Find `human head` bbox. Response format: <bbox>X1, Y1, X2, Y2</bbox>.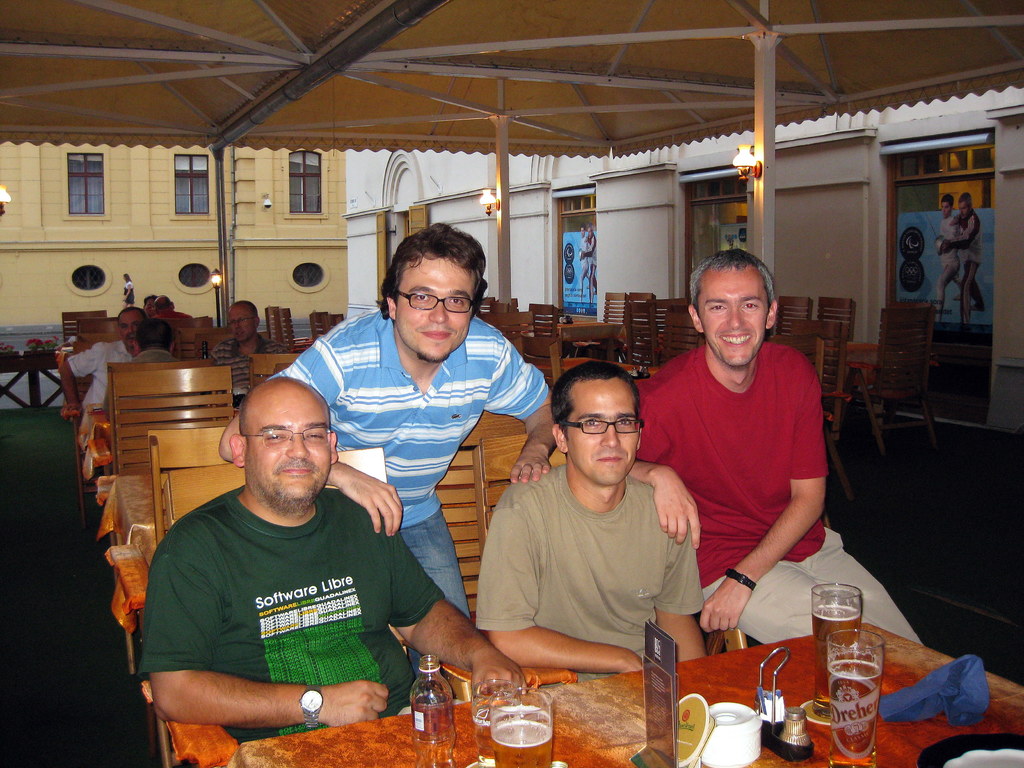
<bbox>231, 373, 335, 516</bbox>.
